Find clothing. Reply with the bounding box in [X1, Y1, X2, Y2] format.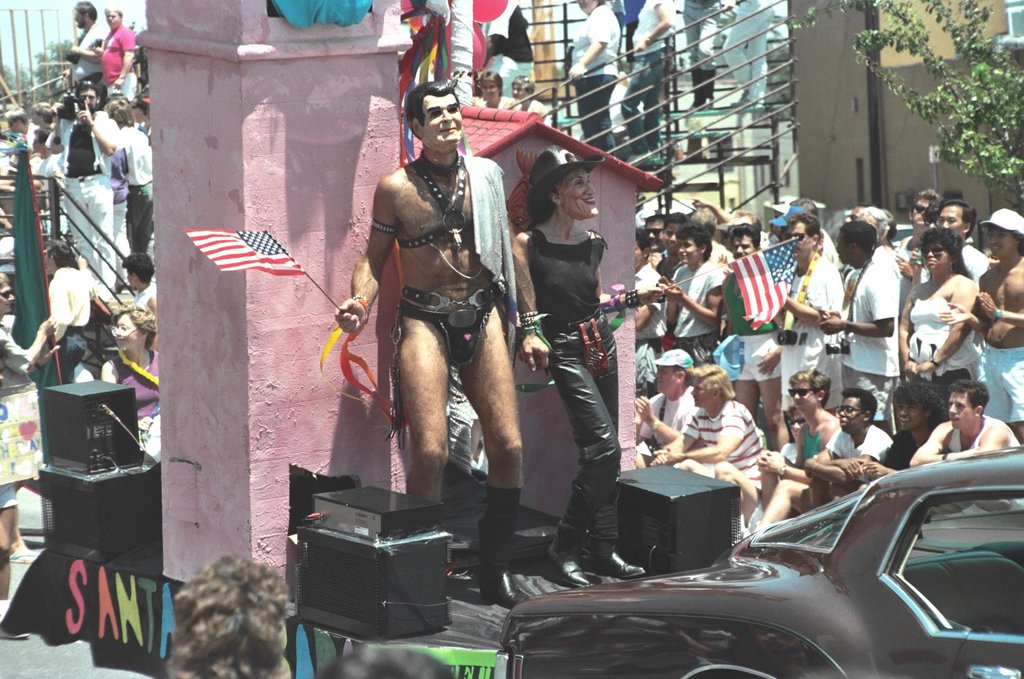
[620, 0, 671, 158].
